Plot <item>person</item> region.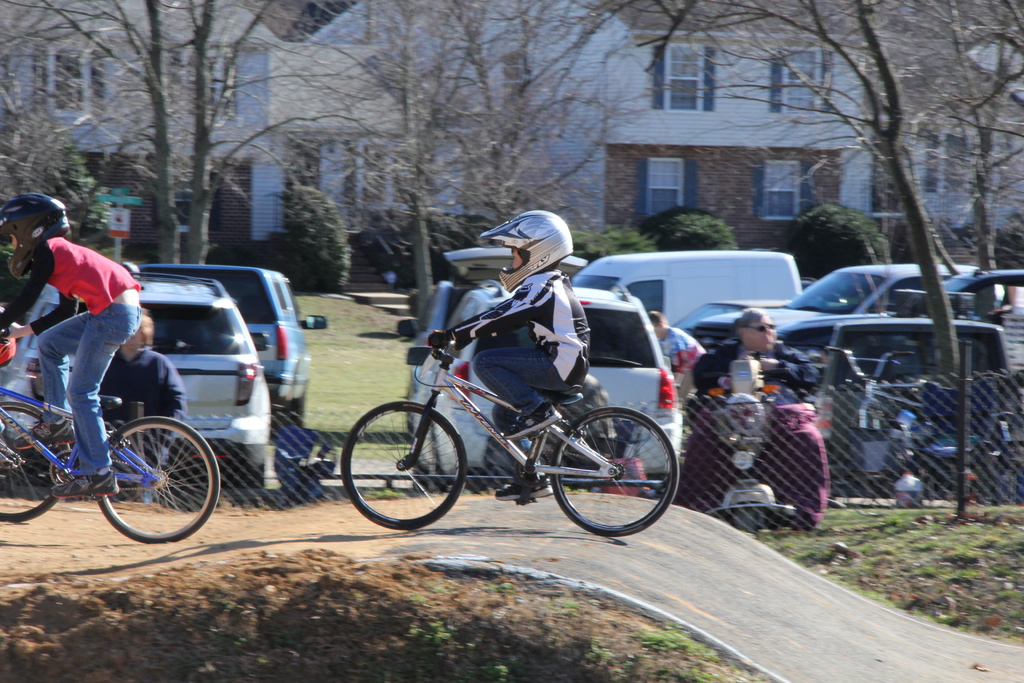
Plotted at crop(15, 206, 152, 520).
